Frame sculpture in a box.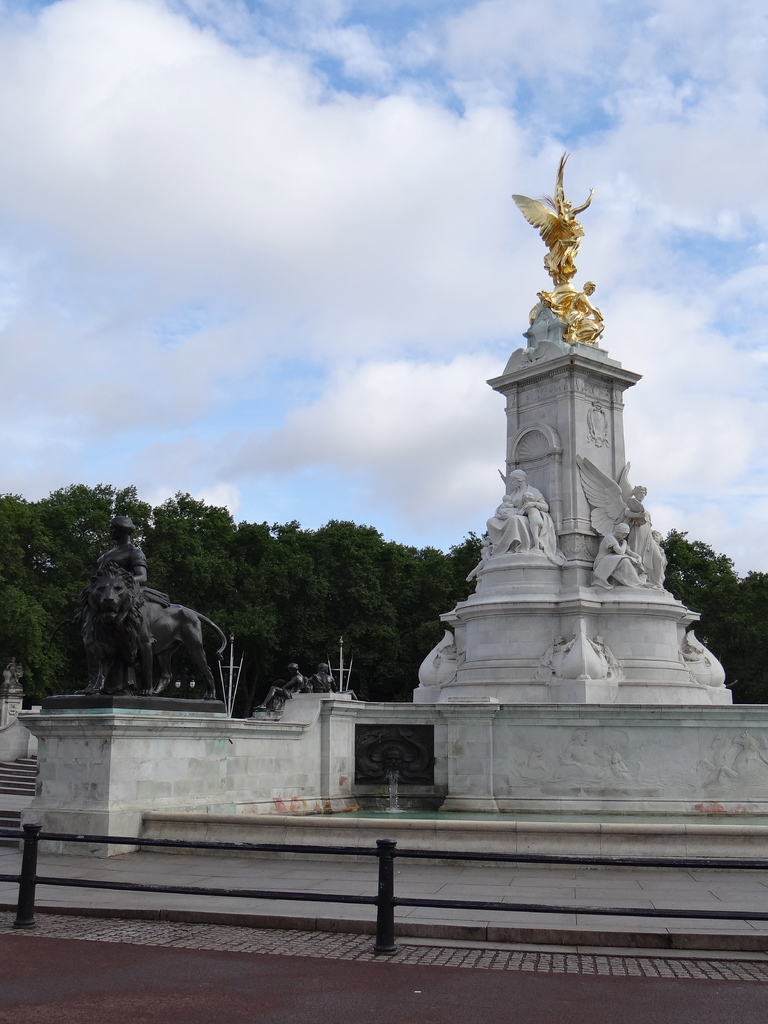
Rect(76, 559, 224, 696).
